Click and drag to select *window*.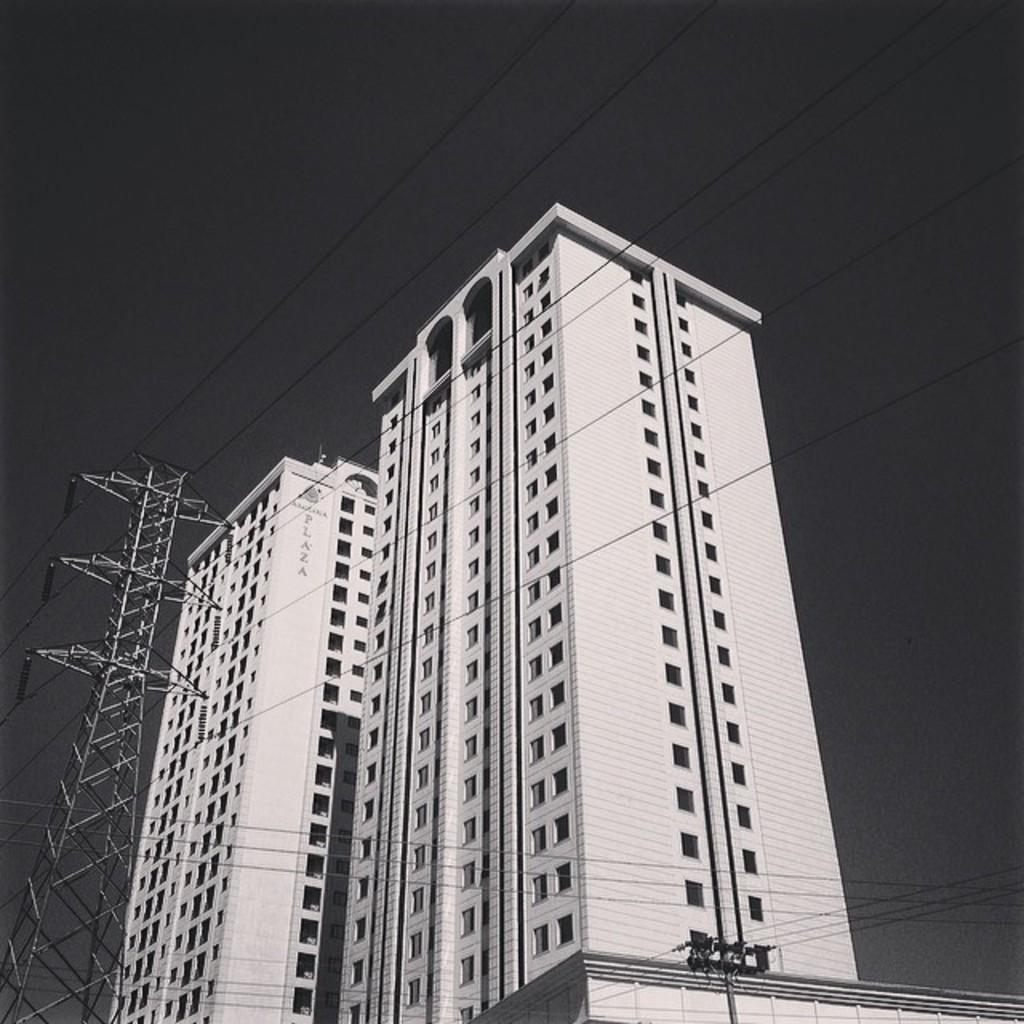
Selection: x1=686 y1=878 x2=702 y2=909.
